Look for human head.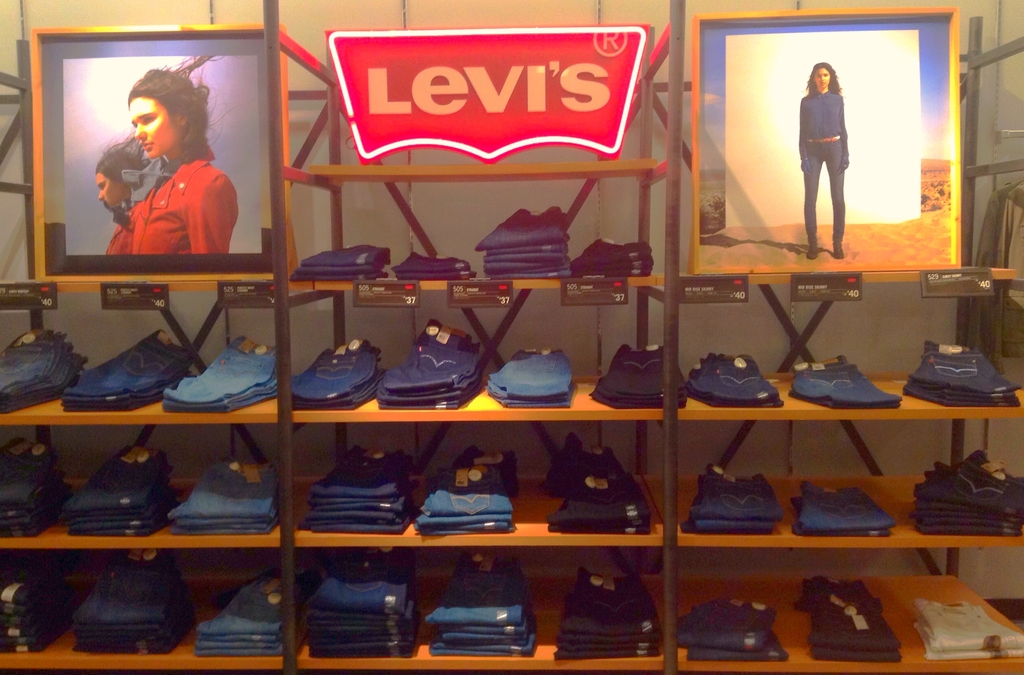
Found: locate(806, 64, 838, 90).
